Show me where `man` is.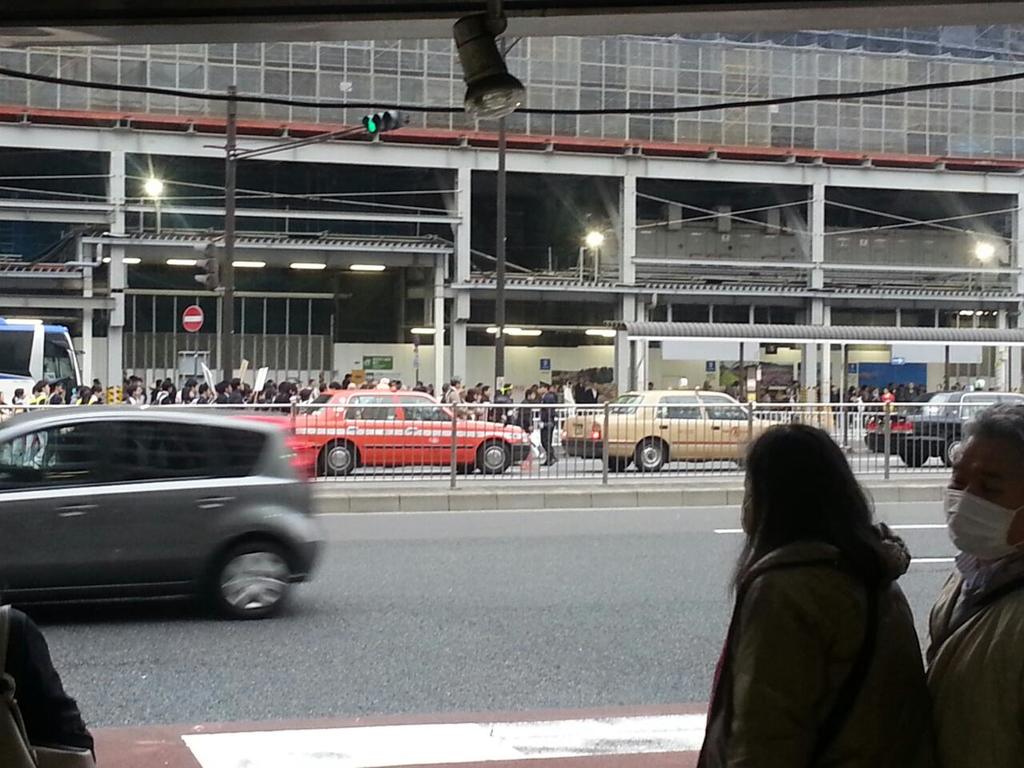
`man` is at locate(937, 396, 1023, 711).
